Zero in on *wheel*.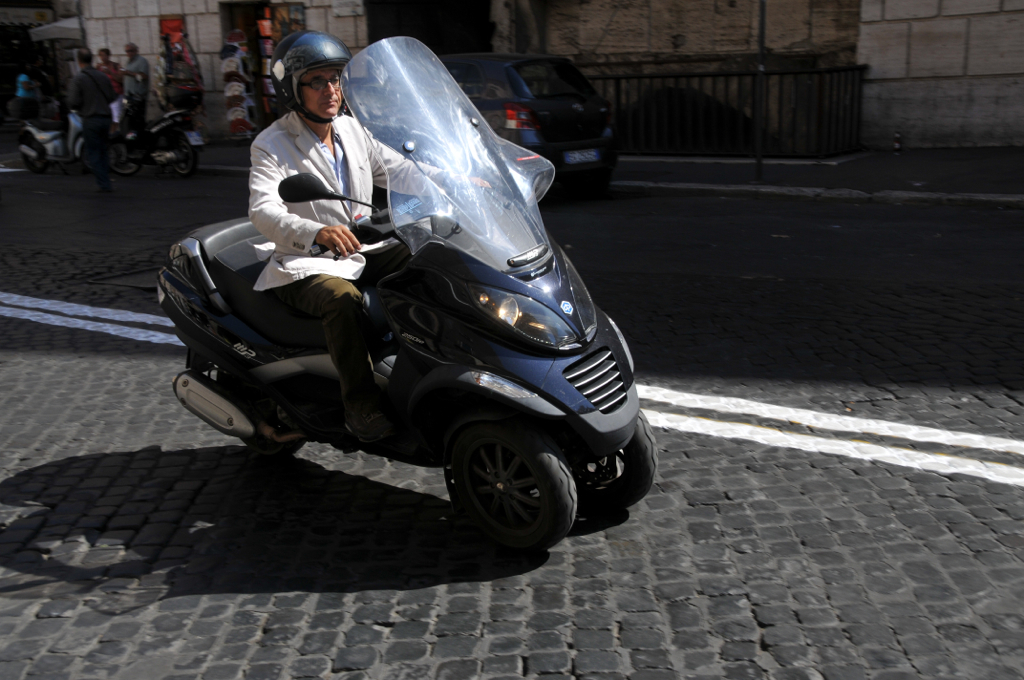
Zeroed in: (21, 134, 46, 173).
